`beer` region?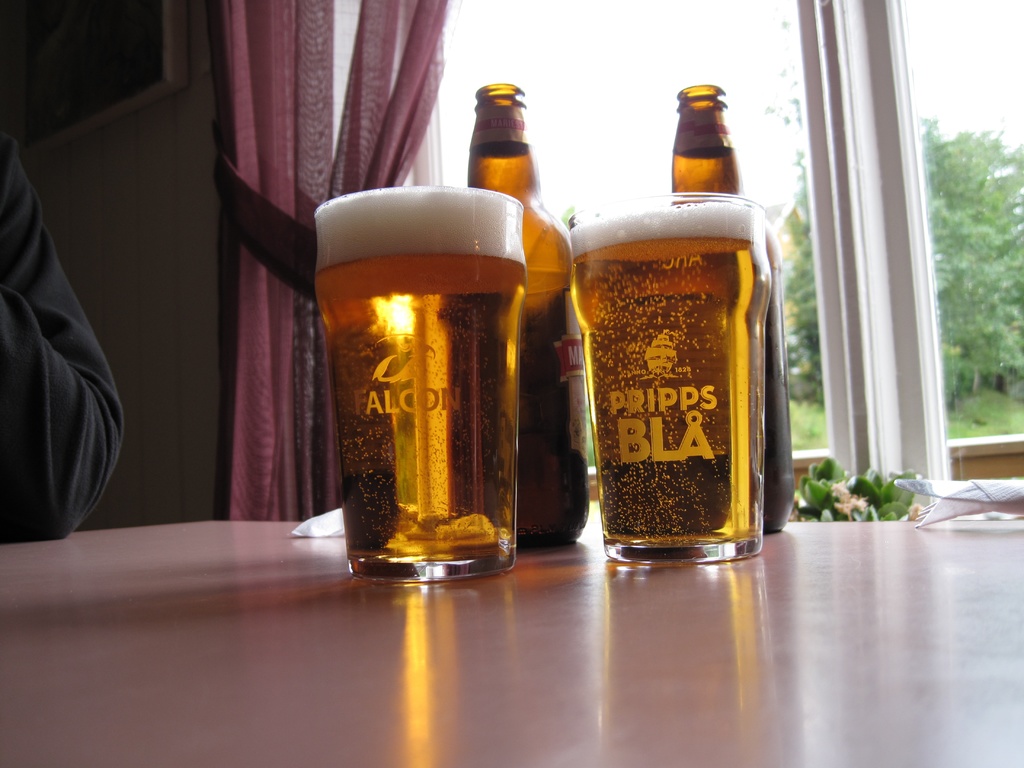
detection(571, 199, 761, 545)
